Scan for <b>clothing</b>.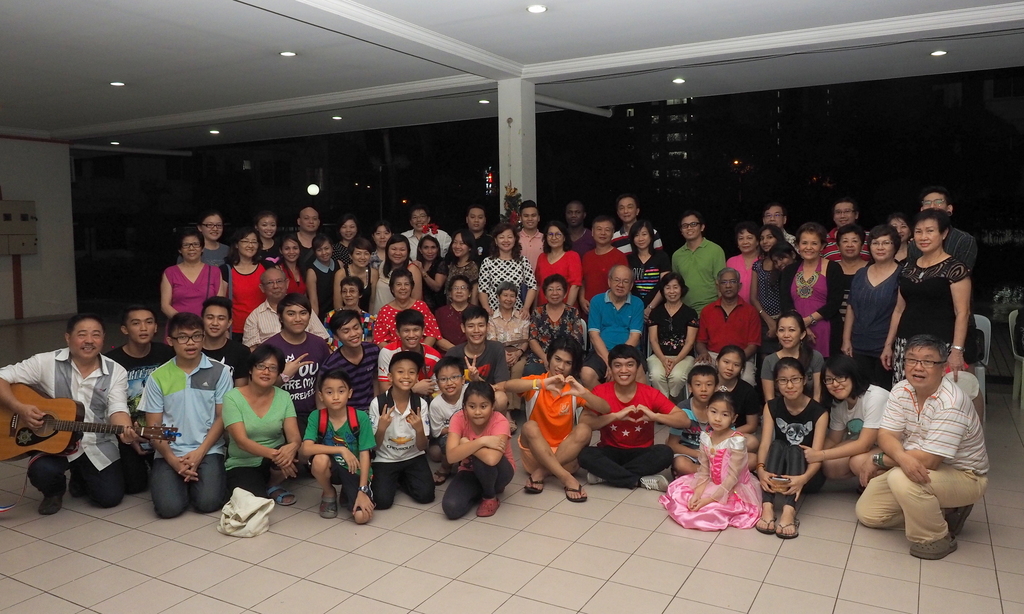
Scan result: (left=196, top=242, right=237, bottom=273).
